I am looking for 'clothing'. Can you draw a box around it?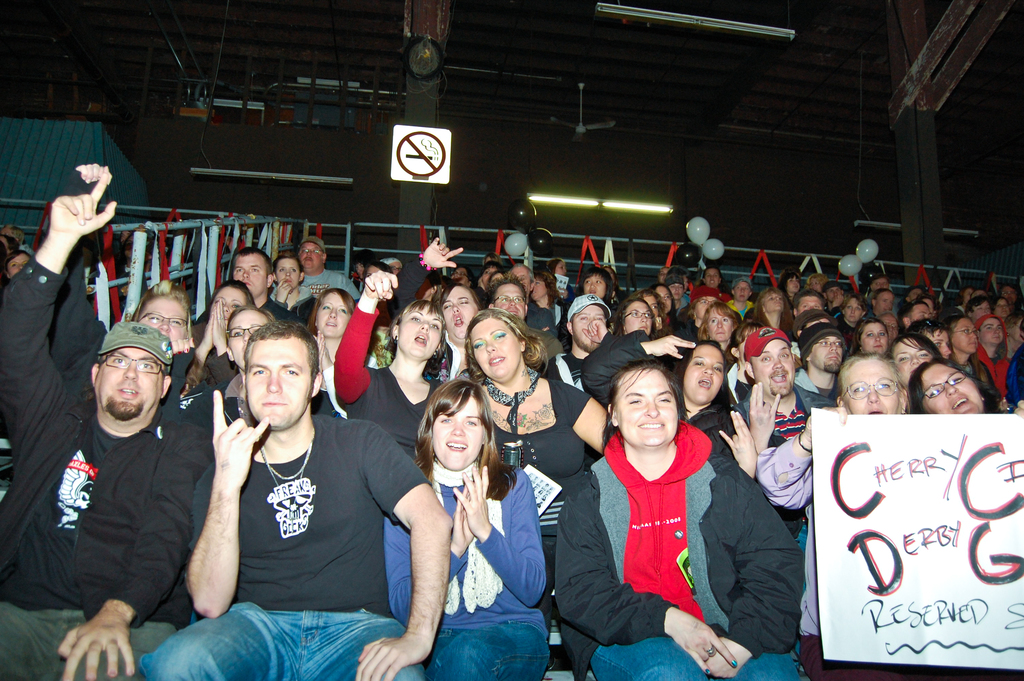
Sure, the bounding box is {"x1": 721, "y1": 297, "x2": 755, "y2": 314}.
